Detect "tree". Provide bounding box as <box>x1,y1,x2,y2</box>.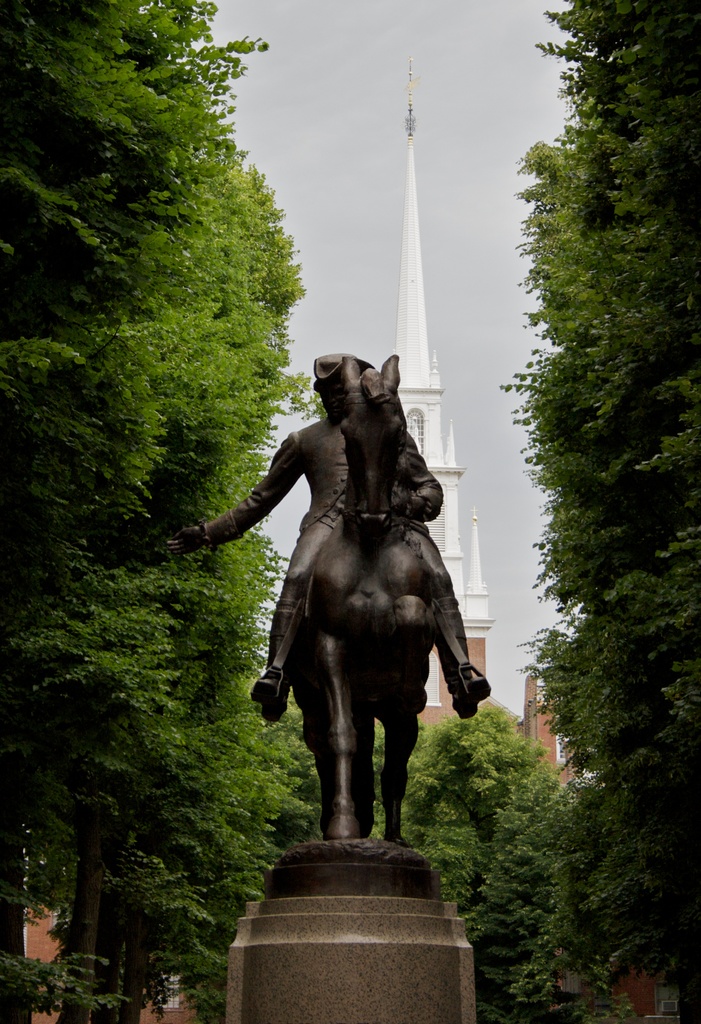
<box>411,0,700,1023</box>.
